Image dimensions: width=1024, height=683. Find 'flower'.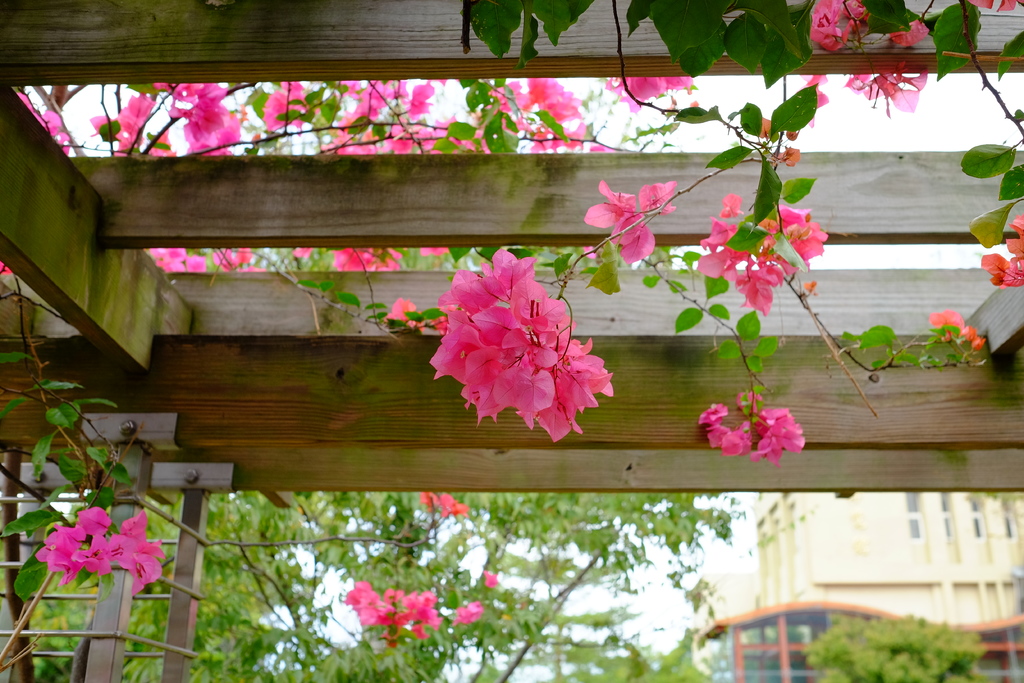
detection(142, 248, 268, 270).
